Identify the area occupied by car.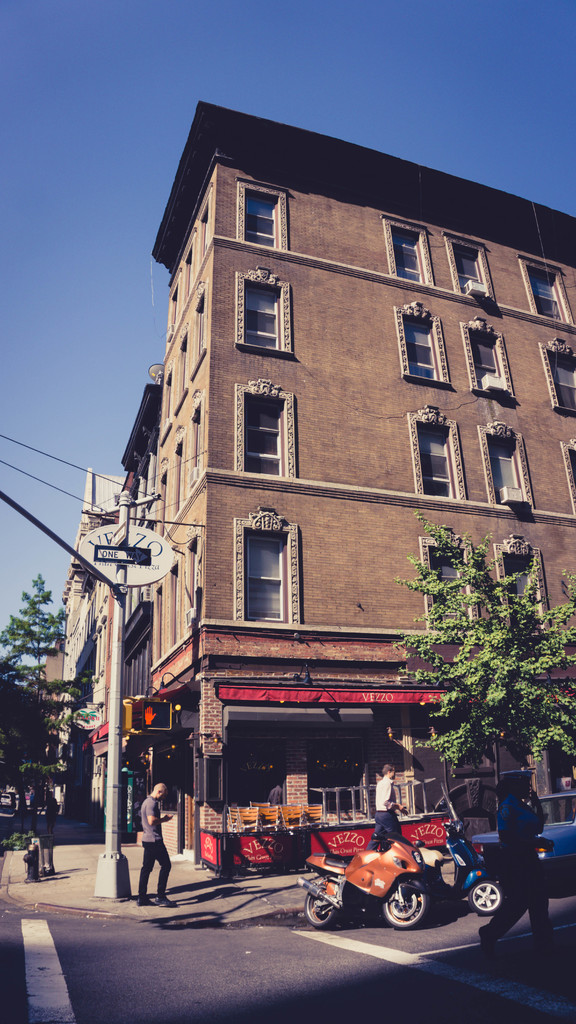
Area: [left=469, top=791, right=575, bottom=901].
